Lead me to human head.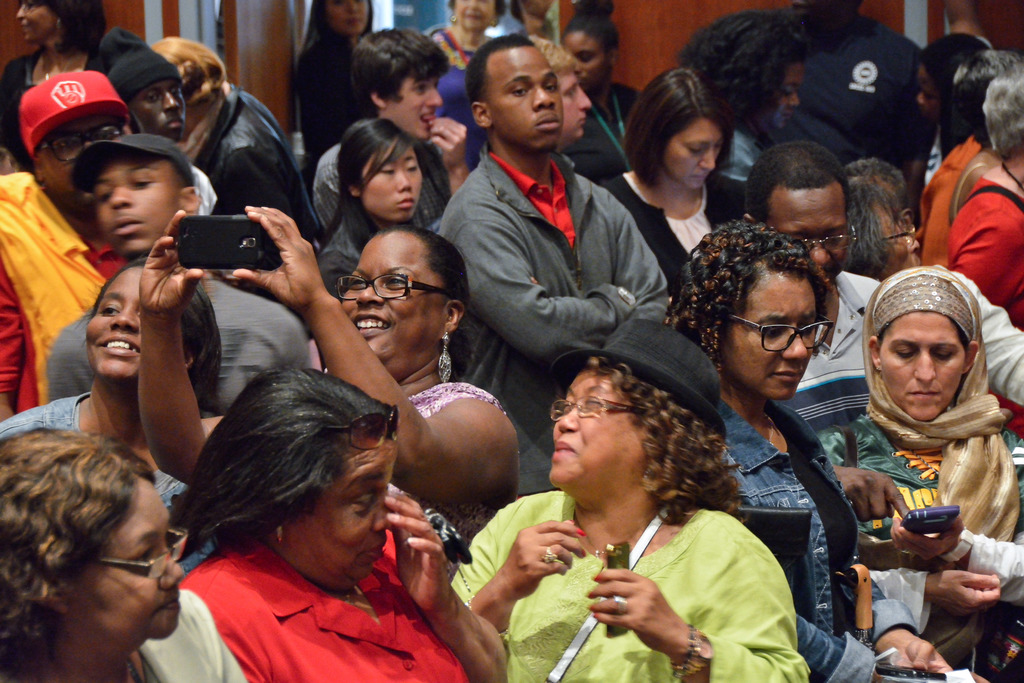
Lead to region(349, 26, 449, 142).
